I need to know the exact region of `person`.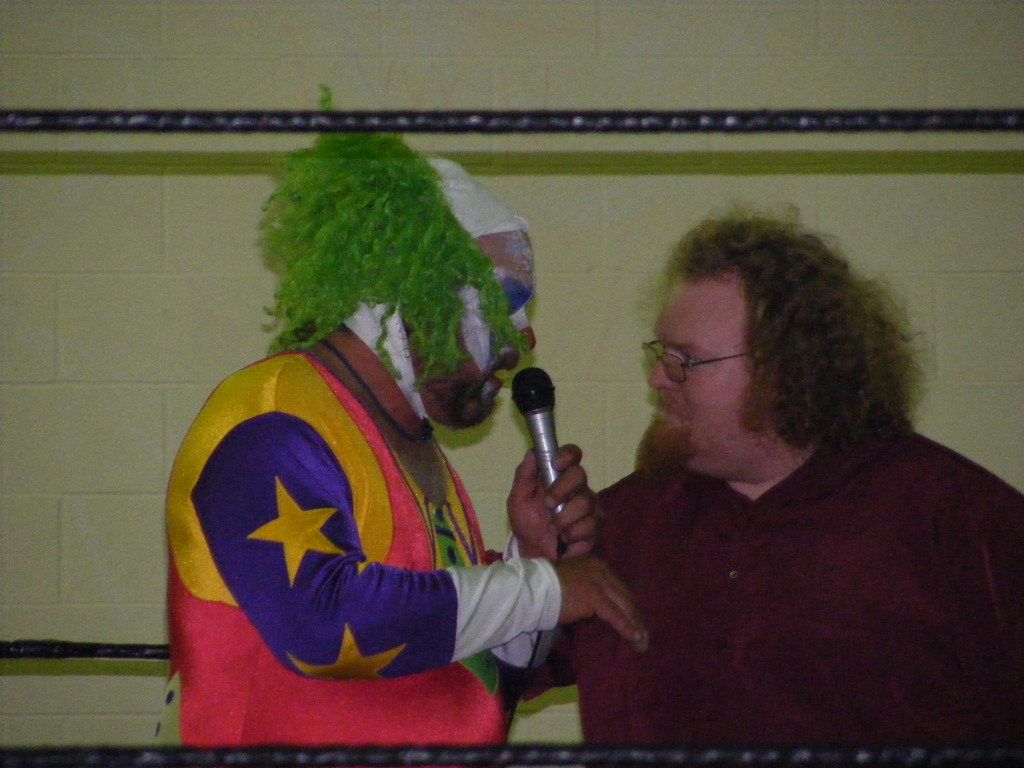
Region: [165, 152, 568, 762].
